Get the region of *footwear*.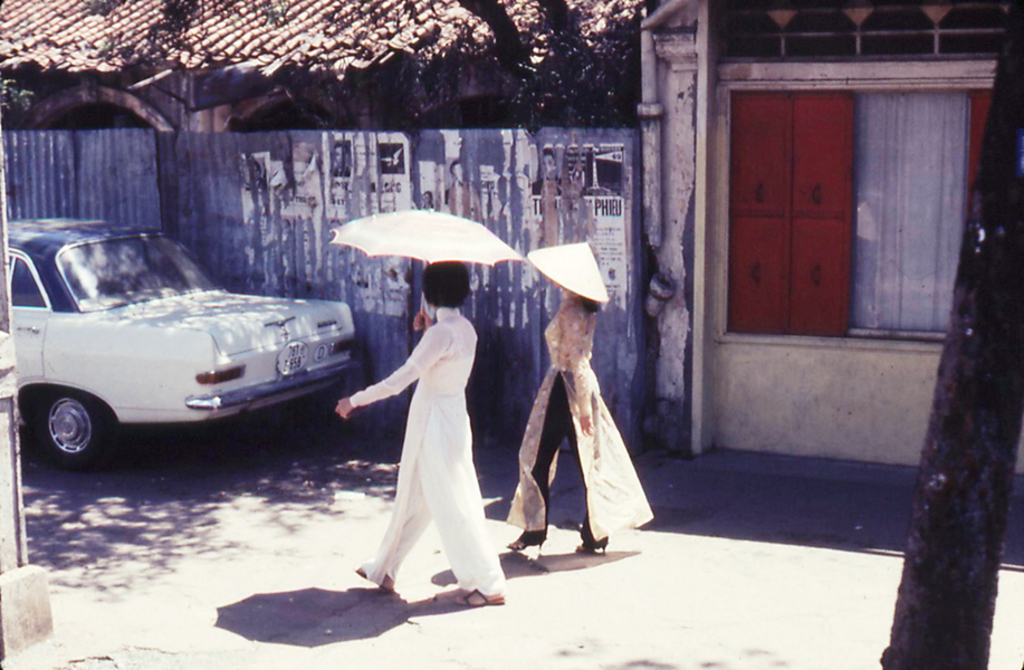
select_region(572, 535, 603, 559).
